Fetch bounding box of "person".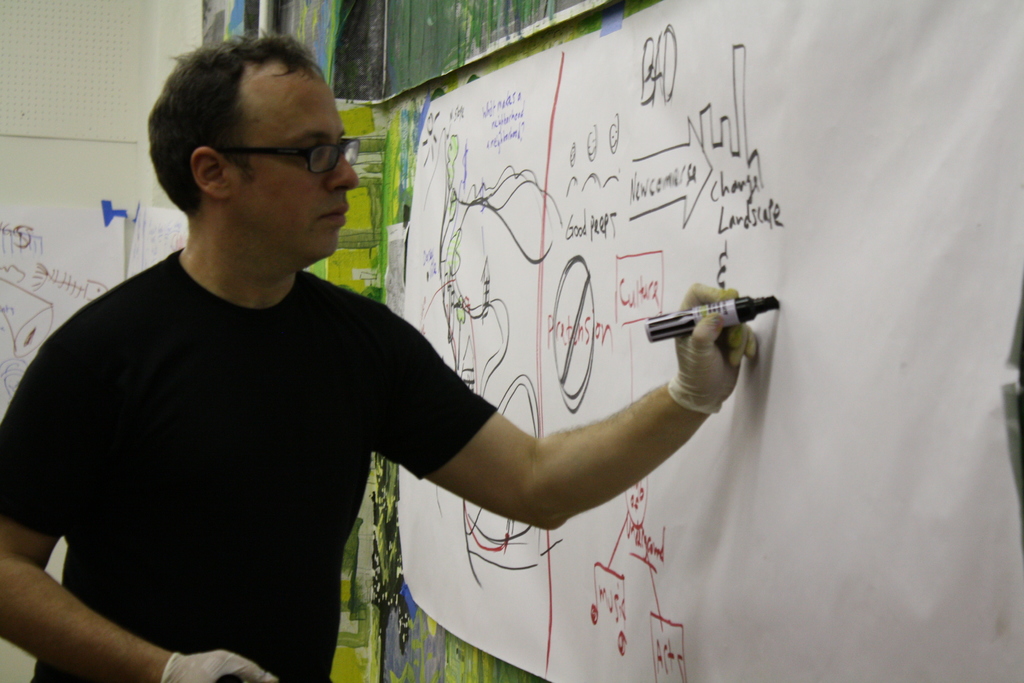
Bbox: pyautogui.locateOnScreen(0, 28, 762, 682).
